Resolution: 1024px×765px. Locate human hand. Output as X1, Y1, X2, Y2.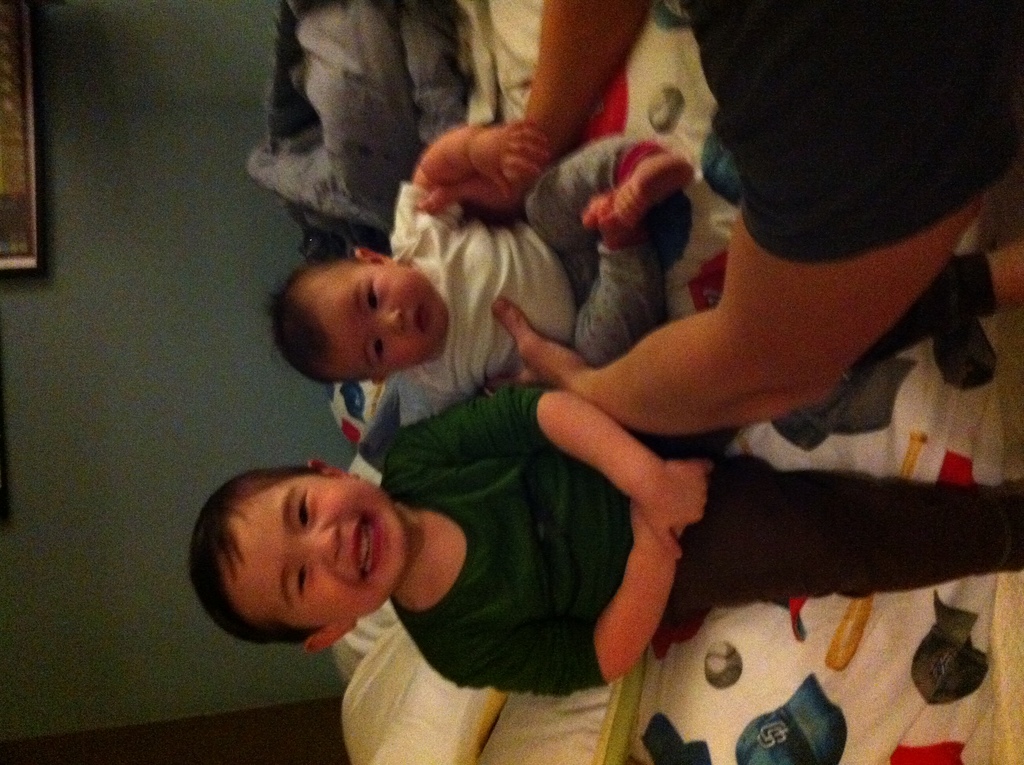
472, 118, 552, 199.
